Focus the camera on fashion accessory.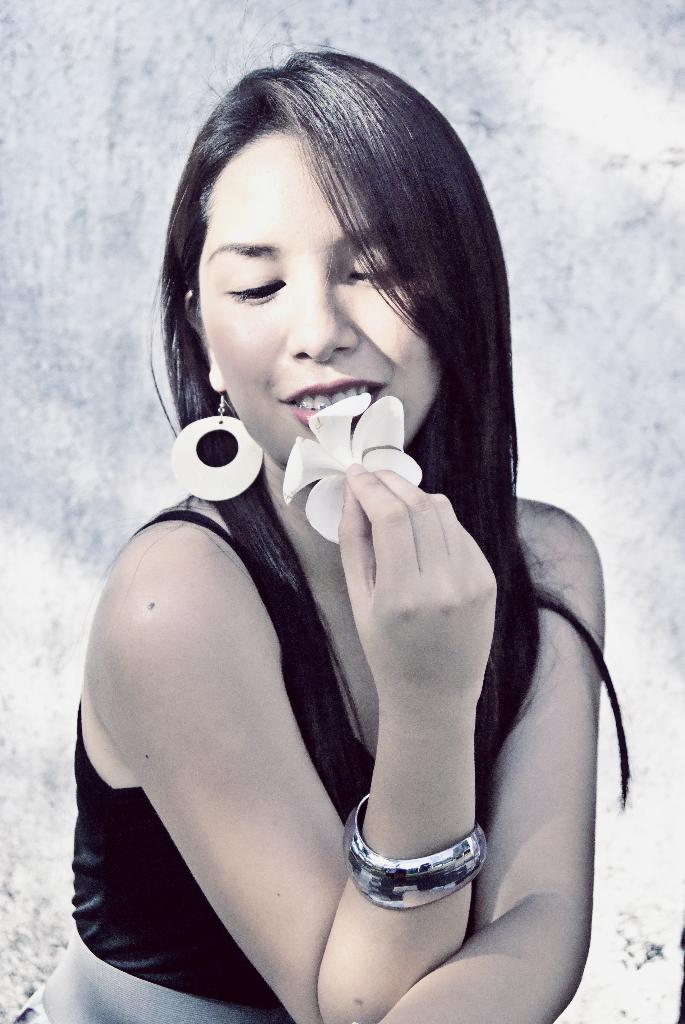
Focus region: rect(175, 390, 273, 505).
